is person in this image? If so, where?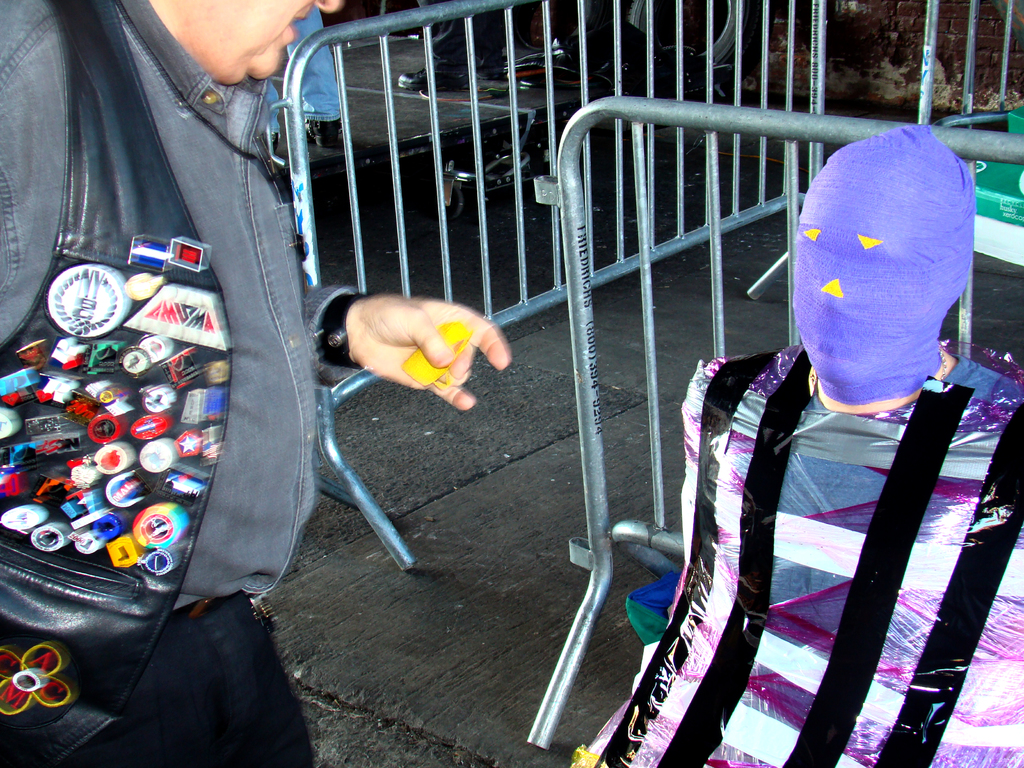
Yes, at 0, 0, 516, 765.
